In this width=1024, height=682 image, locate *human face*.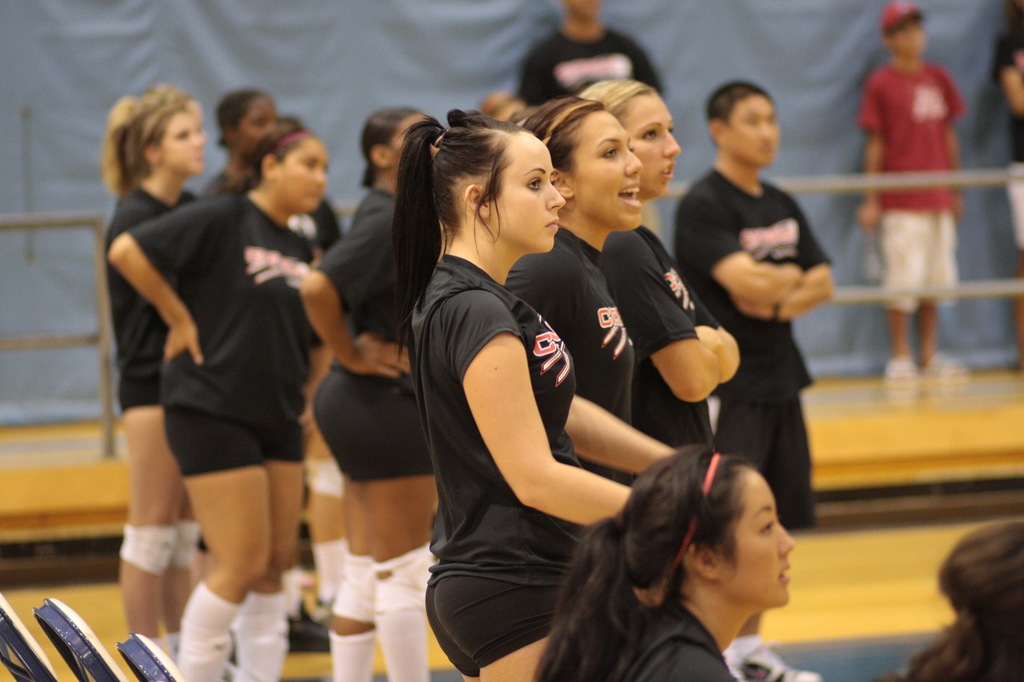
Bounding box: {"left": 724, "top": 97, "right": 781, "bottom": 172}.
